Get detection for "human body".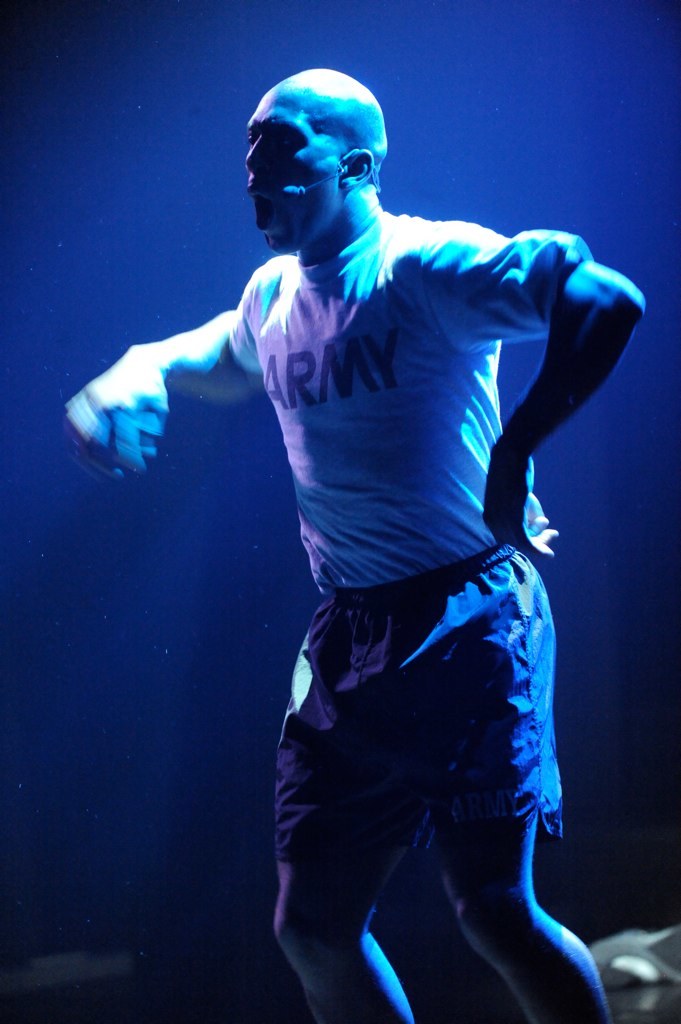
Detection: detection(58, 62, 646, 1023).
